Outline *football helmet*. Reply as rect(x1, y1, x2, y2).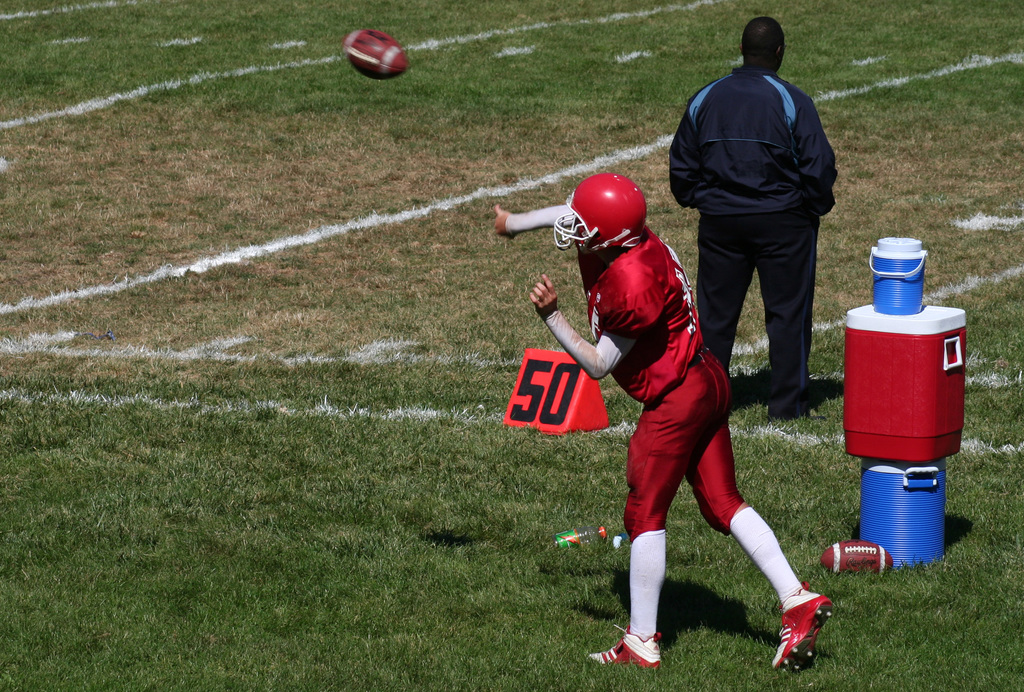
rect(552, 161, 653, 248).
